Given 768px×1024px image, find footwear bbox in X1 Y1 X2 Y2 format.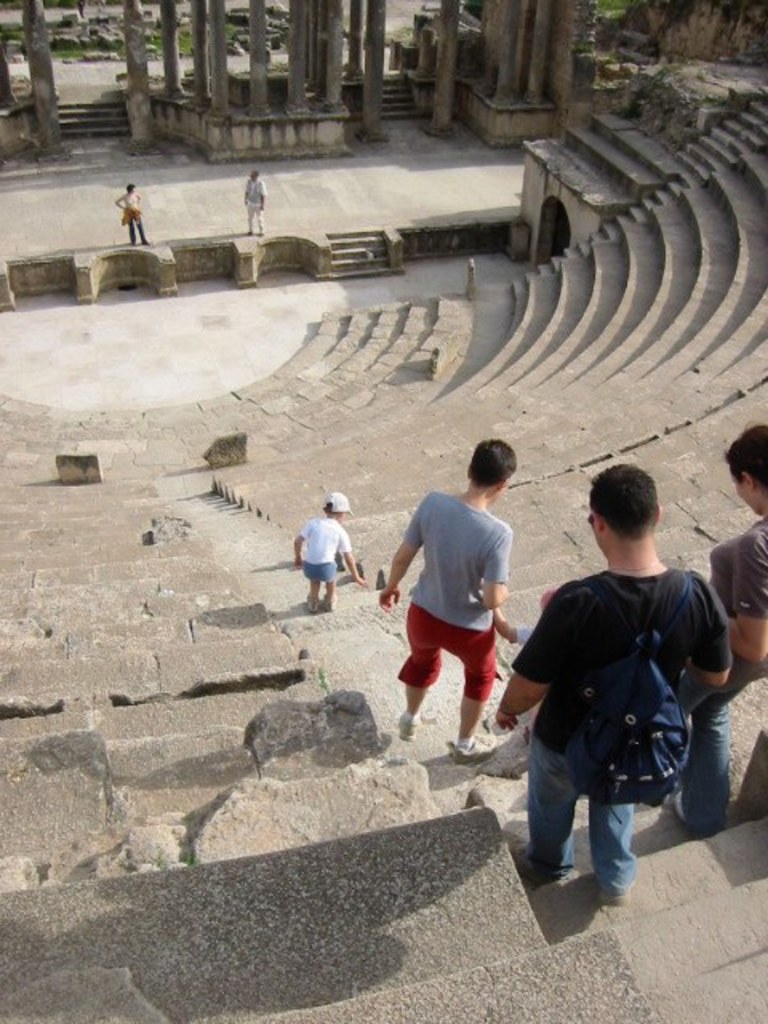
392 709 416 744.
